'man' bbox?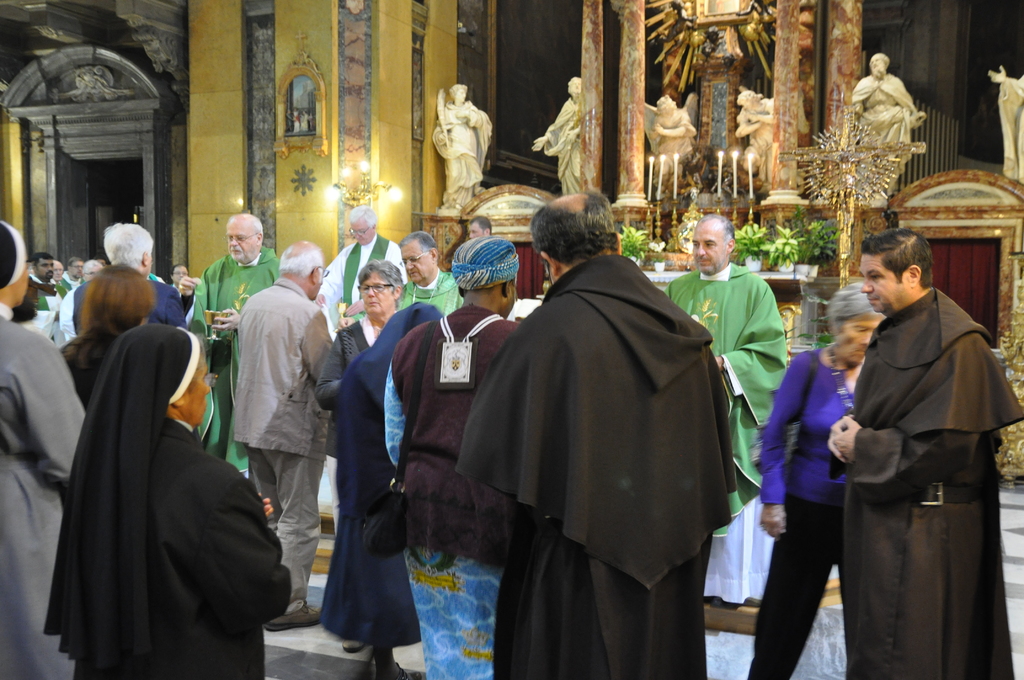
(222, 235, 344, 636)
